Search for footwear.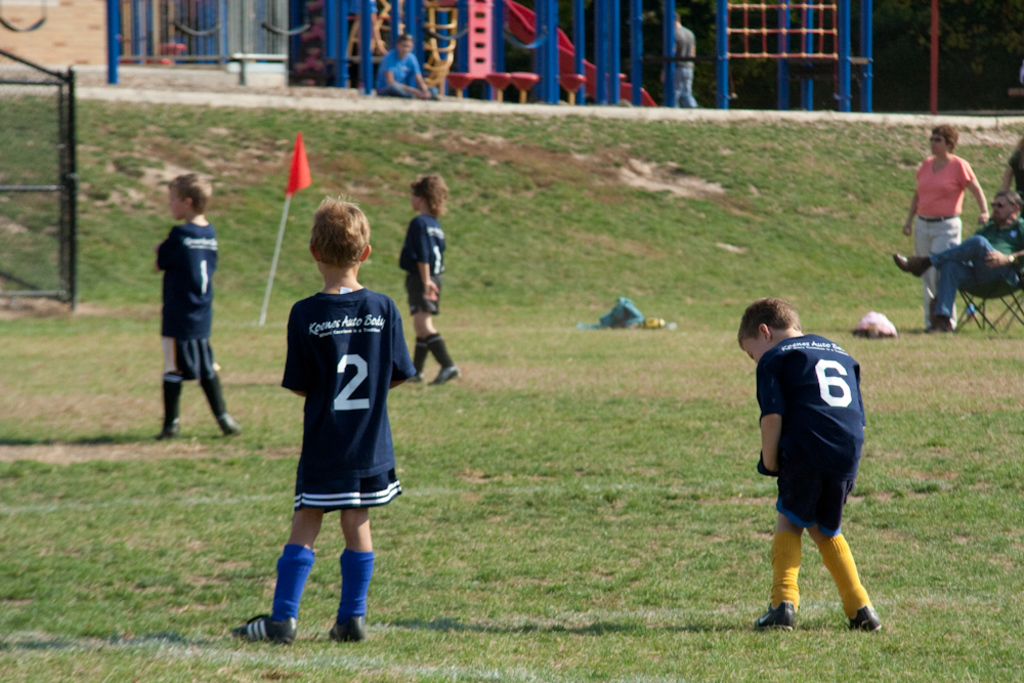
Found at detection(407, 368, 428, 386).
